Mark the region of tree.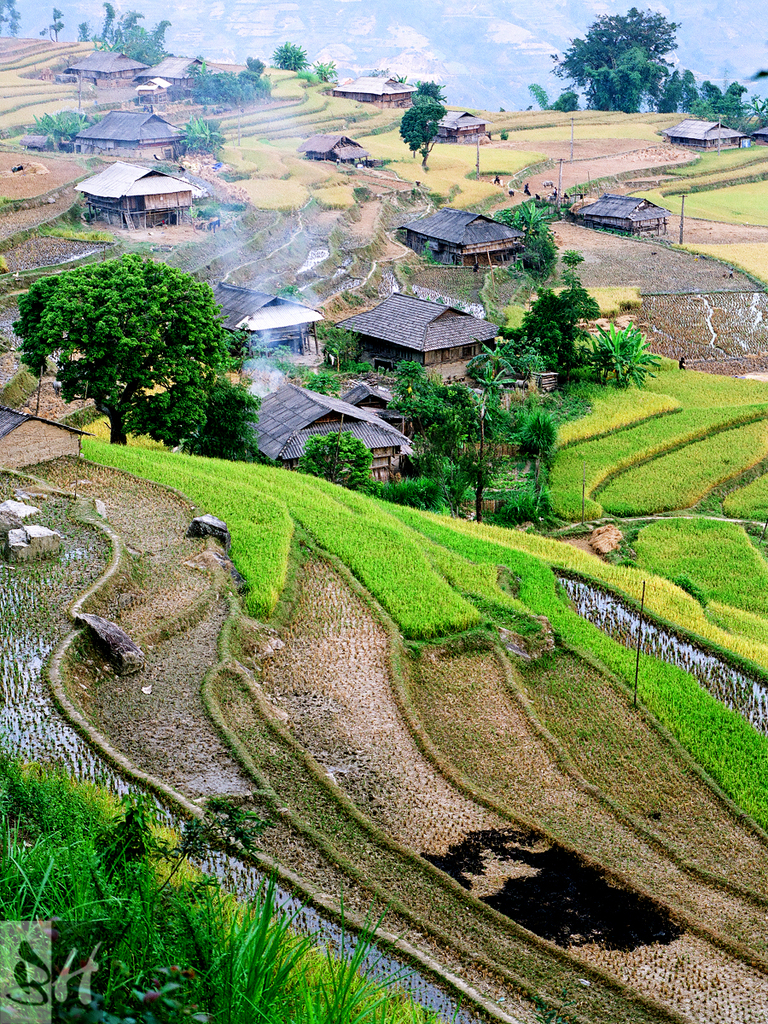
Region: l=396, t=99, r=445, b=168.
